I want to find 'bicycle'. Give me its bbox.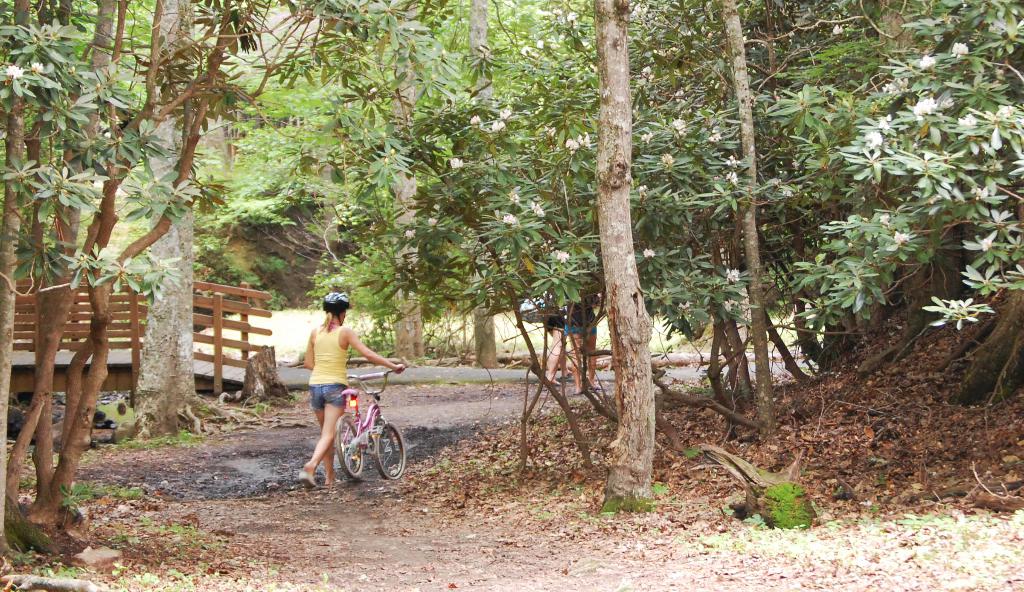
<box>291,374,393,486</box>.
